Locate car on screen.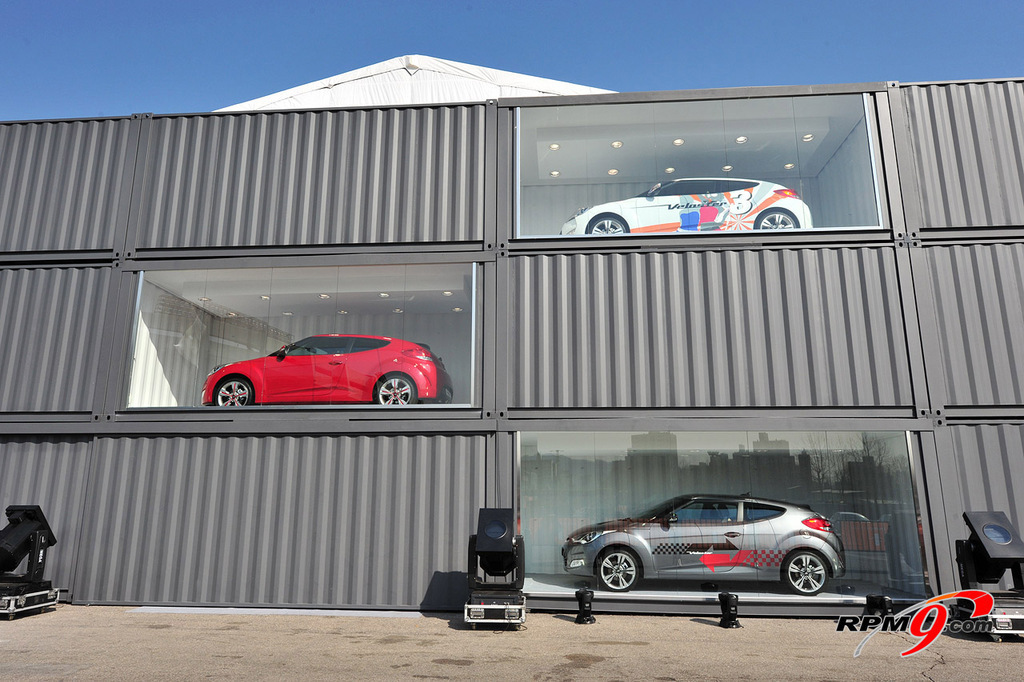
On screen at locate(554, 168, 817, 229).
